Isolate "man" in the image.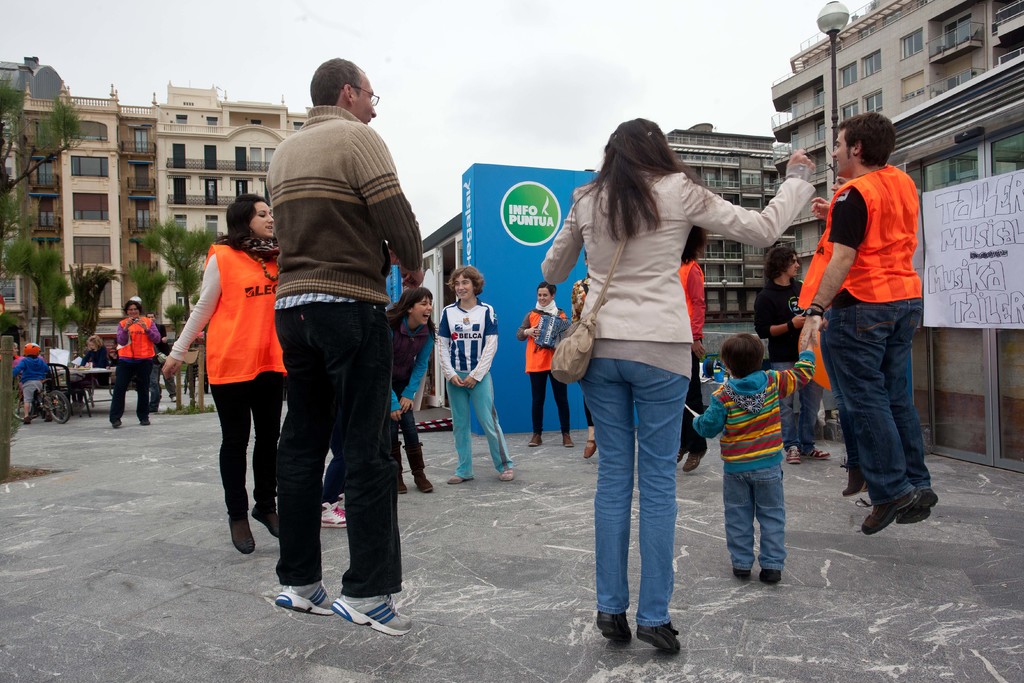
Isolated region: [813, 112, 939, 541].
